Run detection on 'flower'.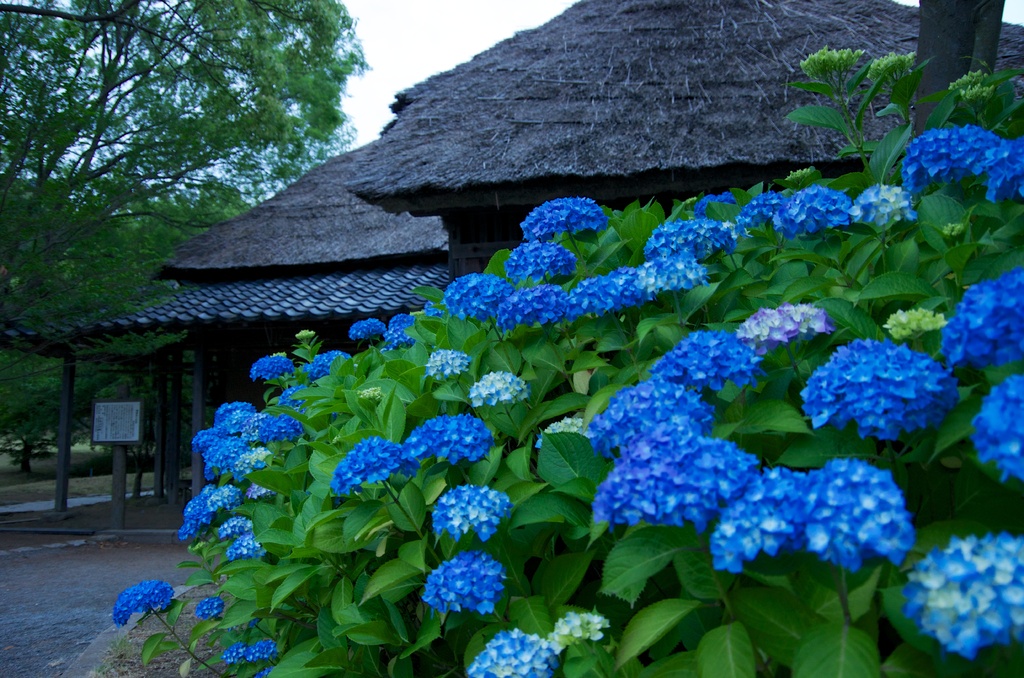
Result: bbox=(222, 643, 257, 666).
